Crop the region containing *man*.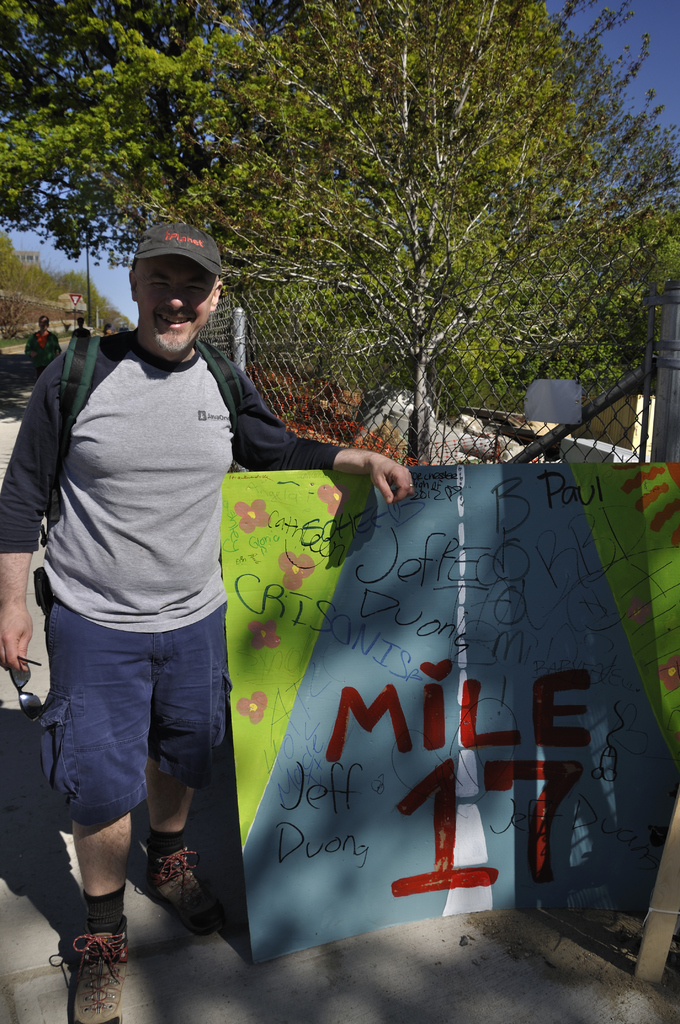
Crop region: 0,214,404,1023.
